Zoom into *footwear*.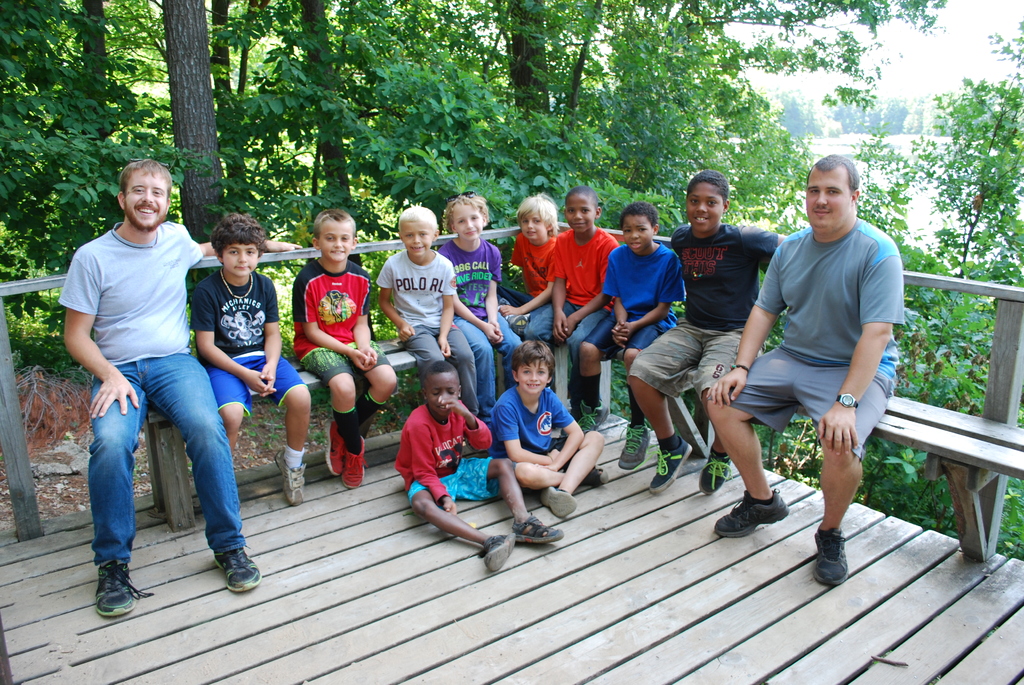
Zoom target: bbox(341, 436, 367, 490).
